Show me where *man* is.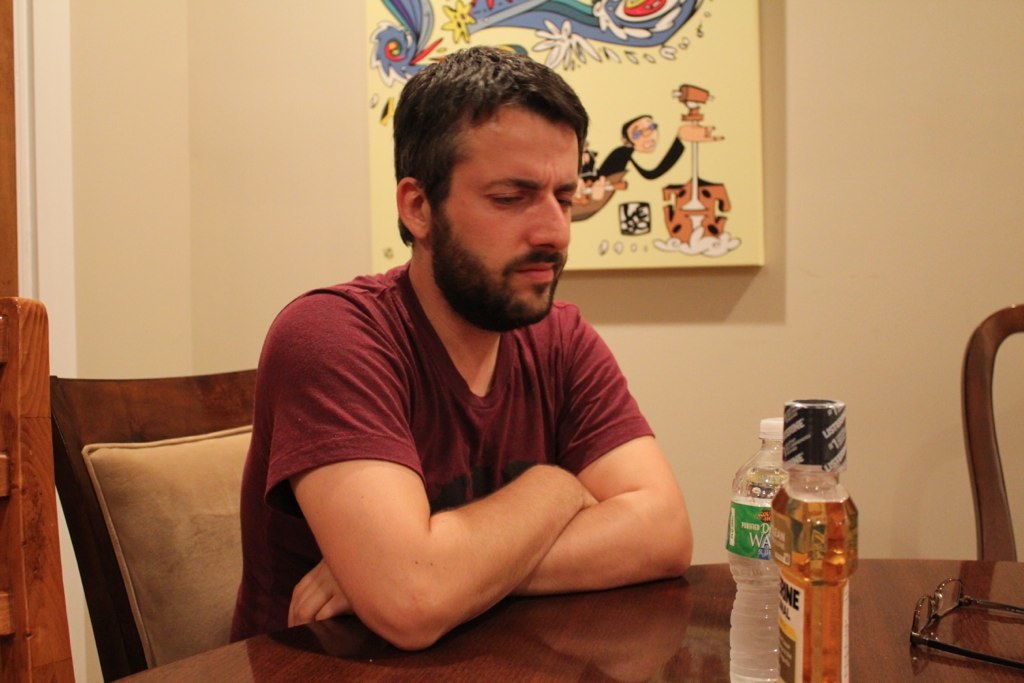
*man* is at box=[227, 43, 696, 646].
